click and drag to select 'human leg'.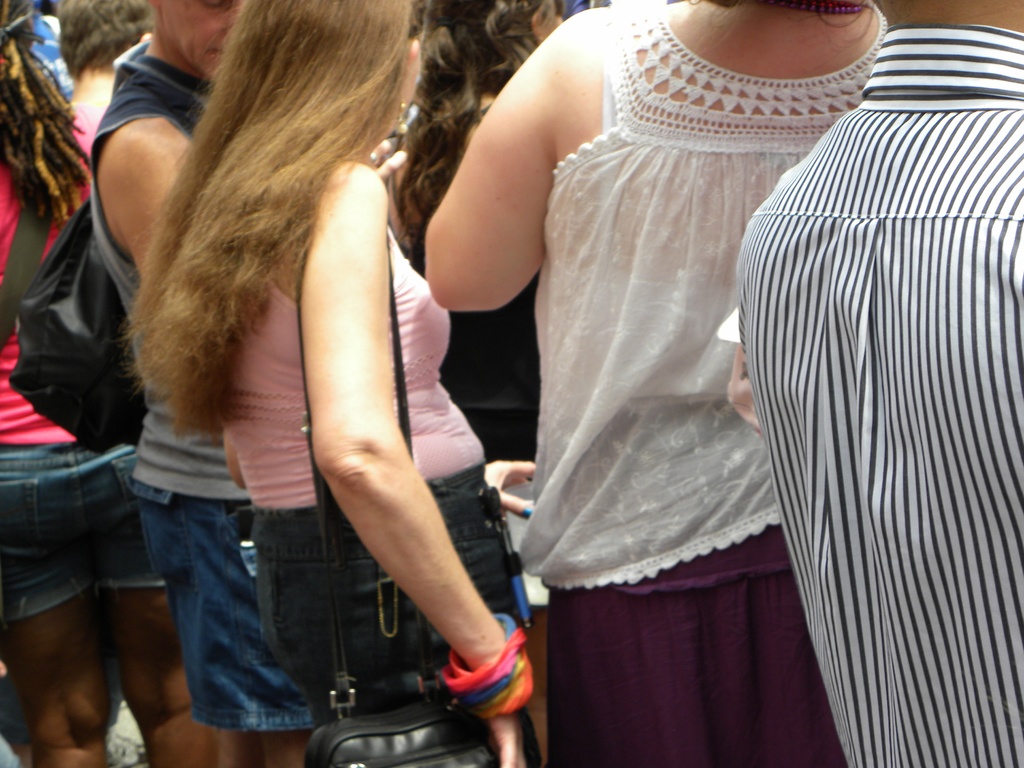
Selection: <bbox>136, 415, 312, 767</bbox>.
